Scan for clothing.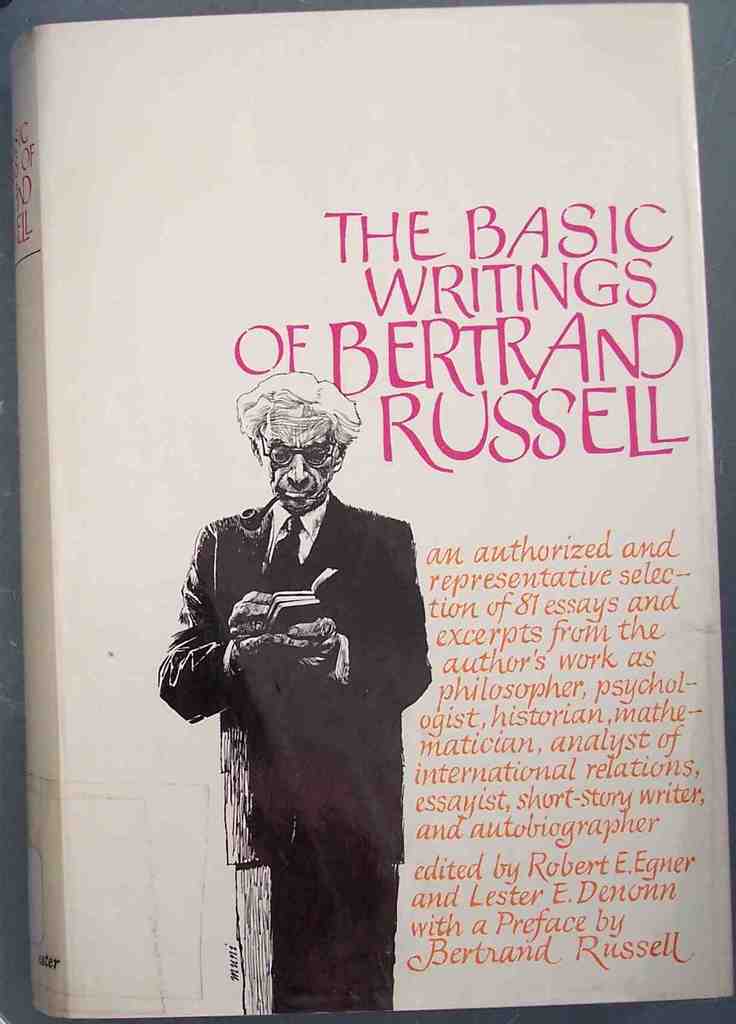
Scan result: bbox=(164, 494, 440, 1016).
